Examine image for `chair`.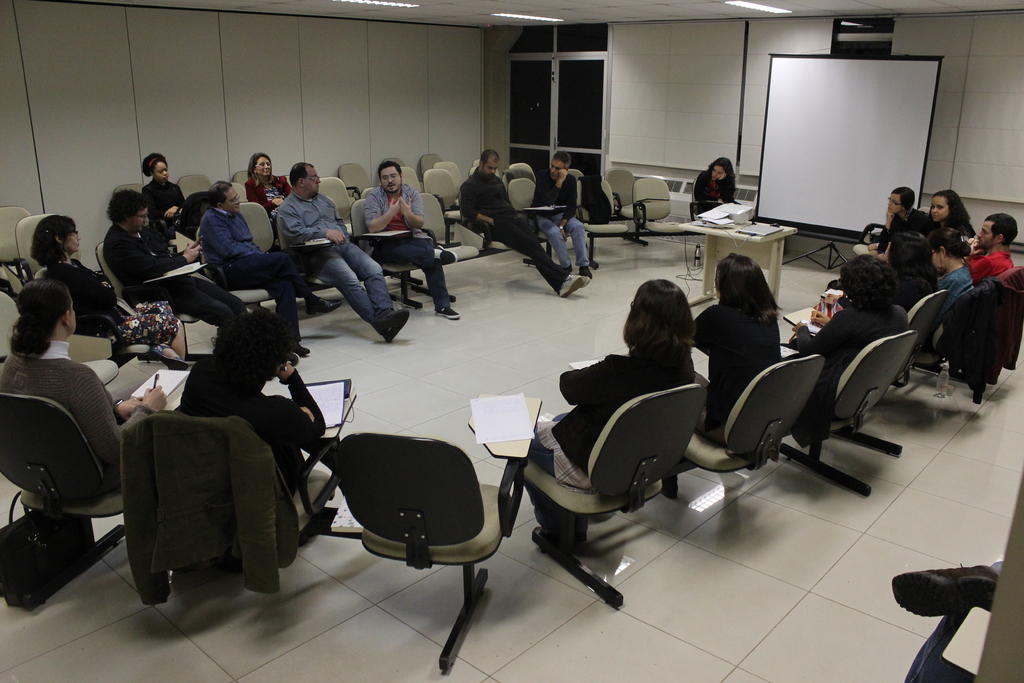
Examination result: box(626, 176, 692, 242).
